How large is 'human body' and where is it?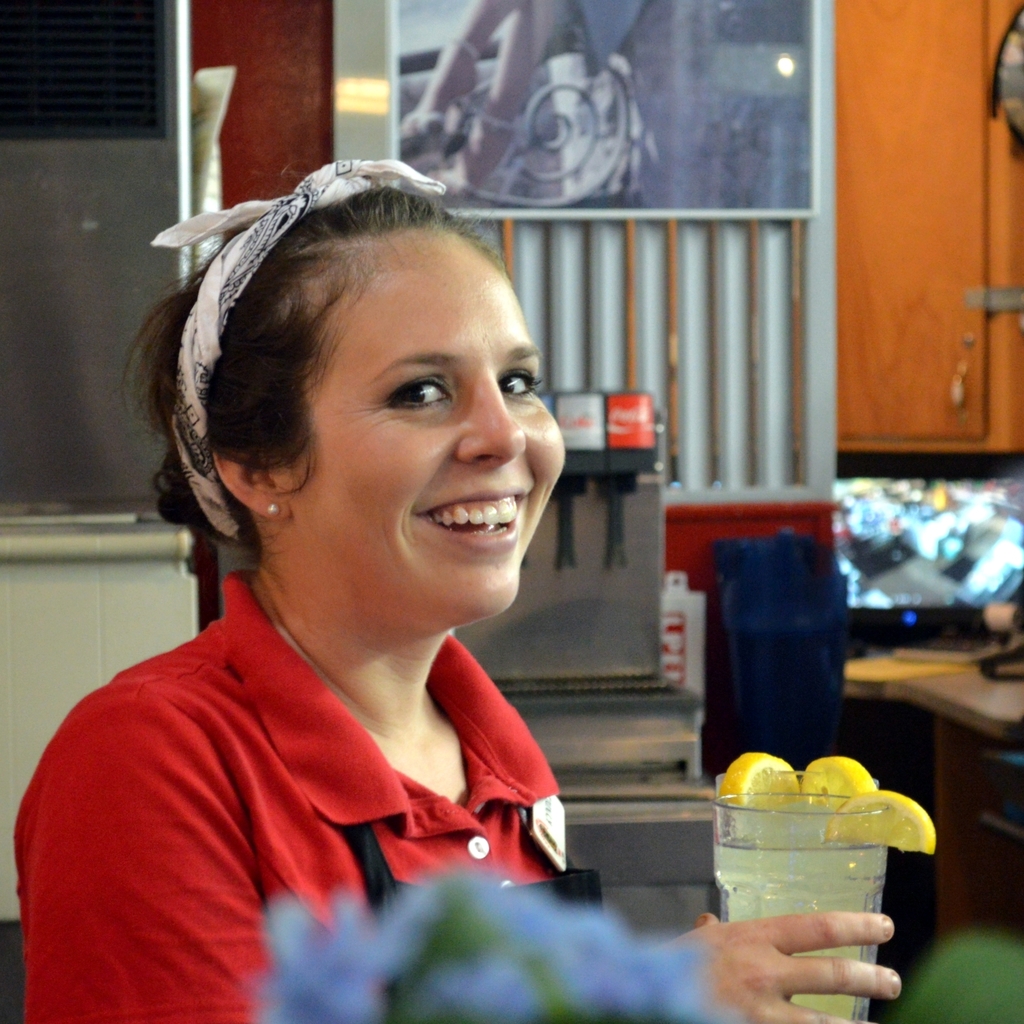
Bounding box: (left=19, top=177, right=905, bottom=1023).
